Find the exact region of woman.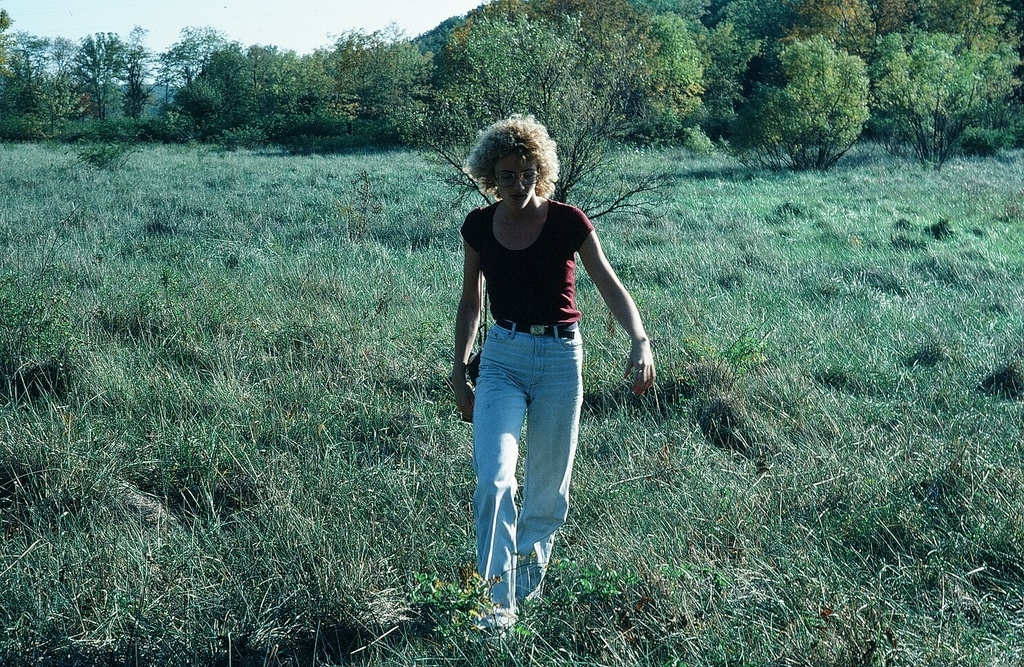
Exact region: [left=448, top=117, right=628, bottom=623].
